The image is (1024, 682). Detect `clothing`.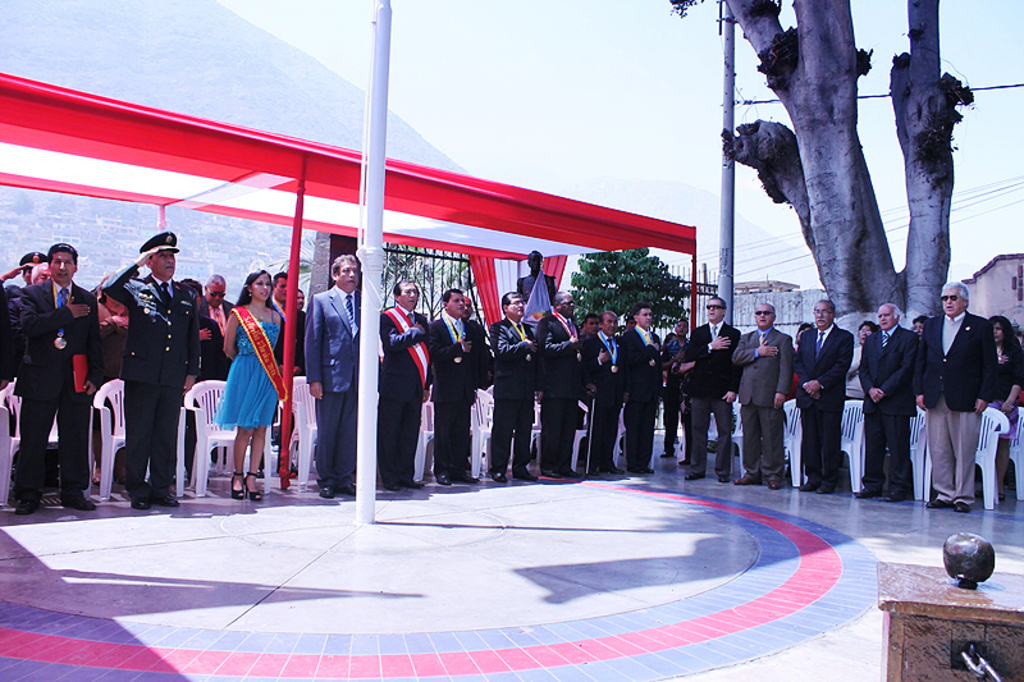
Detection: region(534, 312, 595, 461).
